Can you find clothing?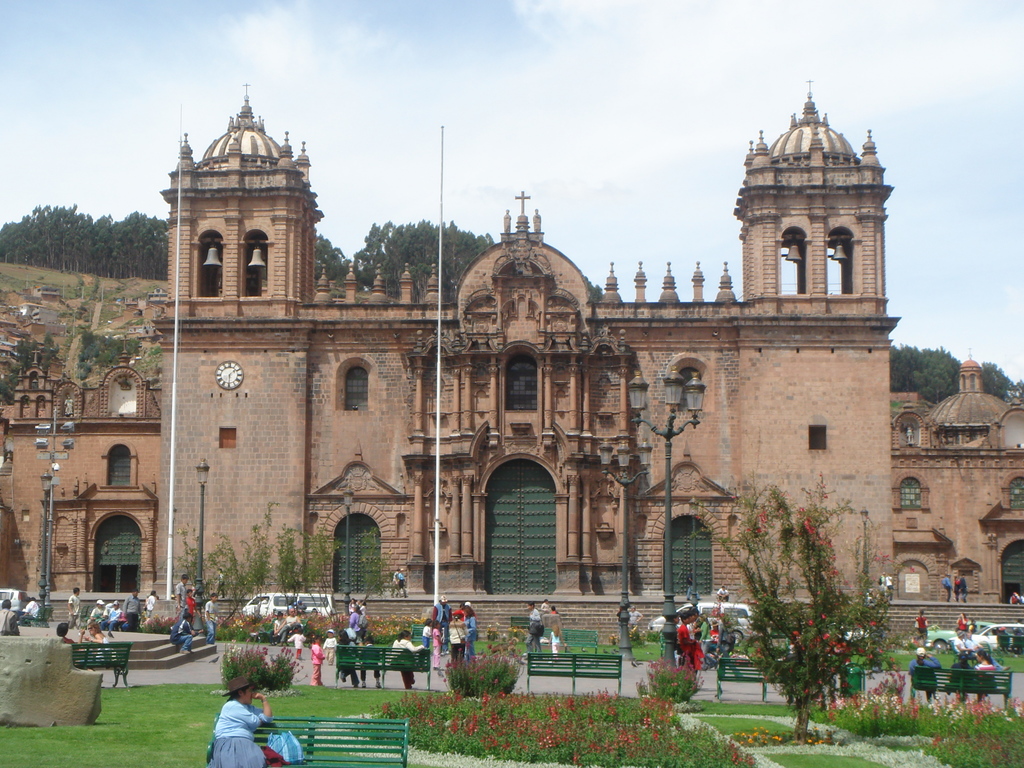
Yes, bounding box: x1=212, y1=703, x2=269, y2=767.
